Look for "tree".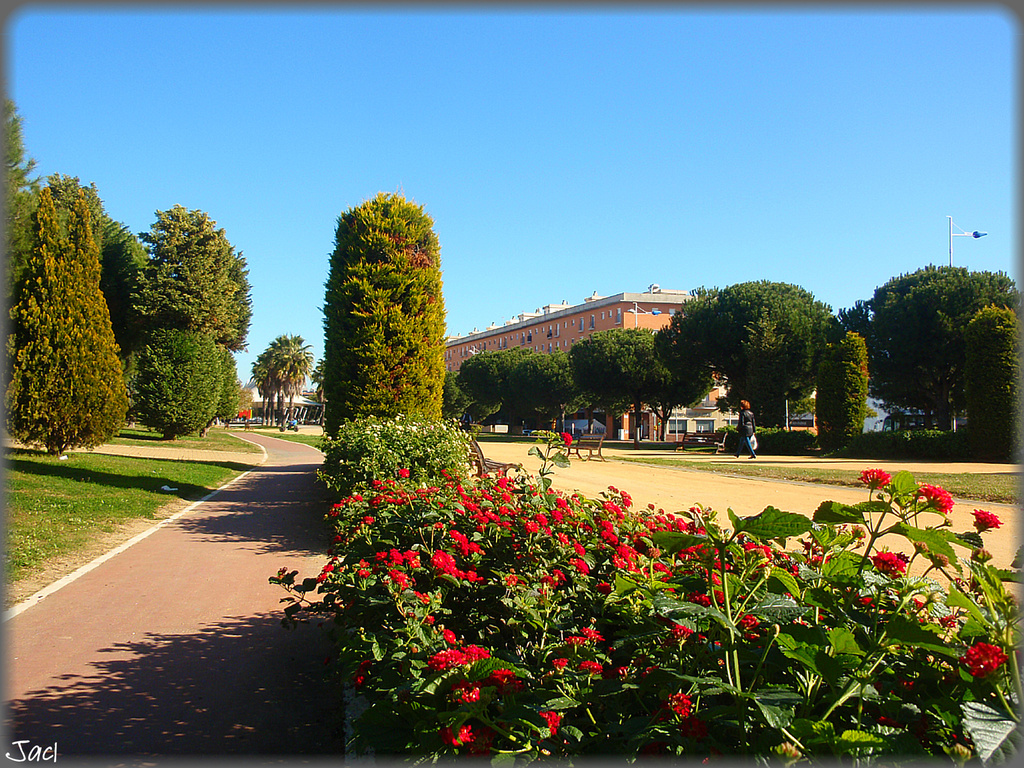
Found: x1=3, y1=185, x2=129, y2=461.
